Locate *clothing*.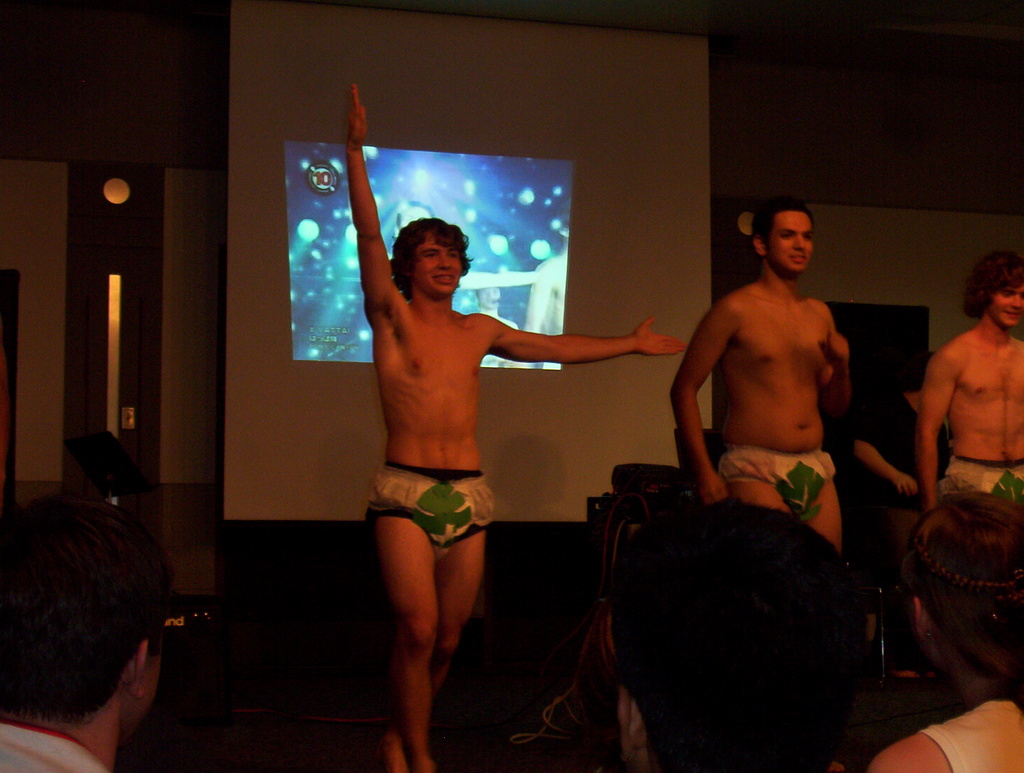
Bounding box: 0/724/113/772.
